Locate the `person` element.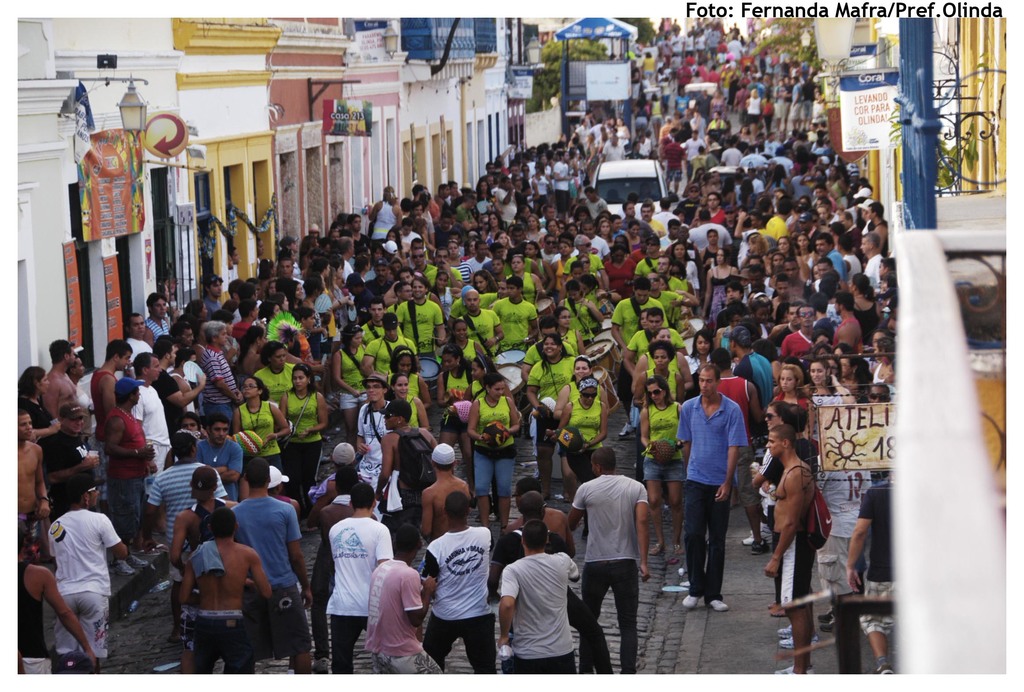
Element bbox: bbox(764, 424, 813, 675).
